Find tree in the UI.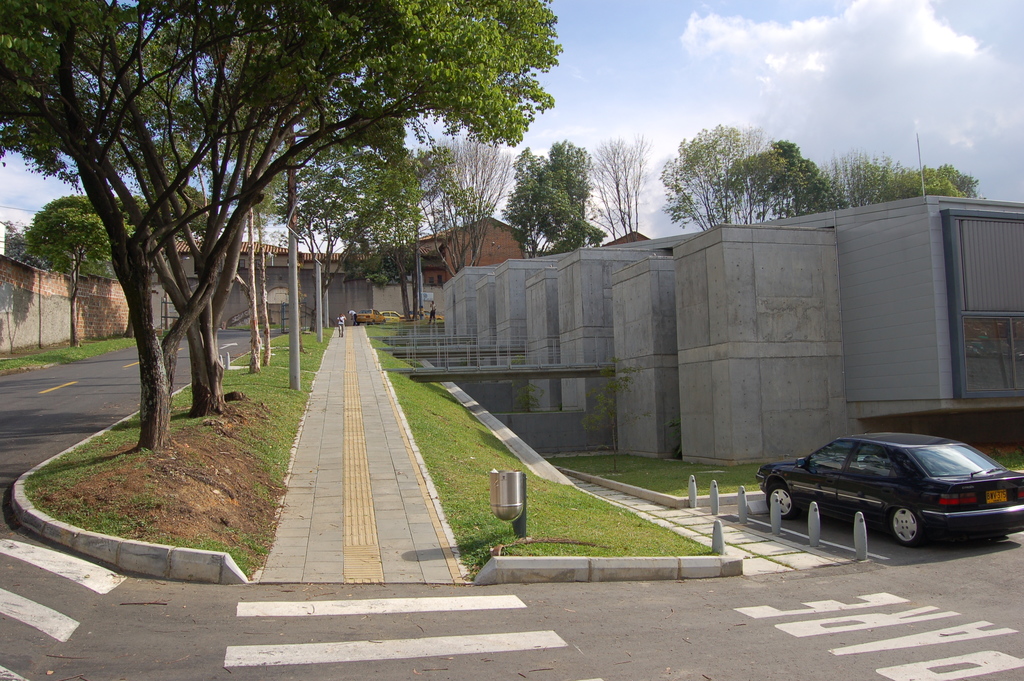
UI element at box=[584, 133, 657, 241].
